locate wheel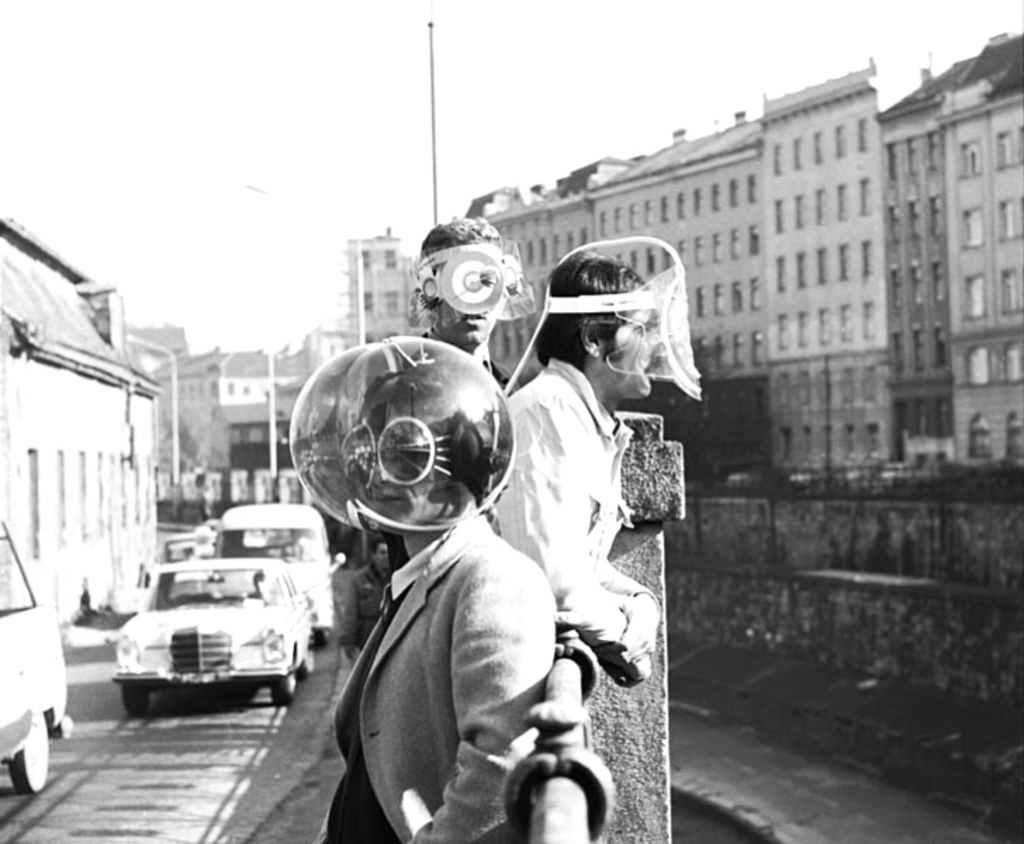
(left=271, top=665, right=295, bottom=705)
